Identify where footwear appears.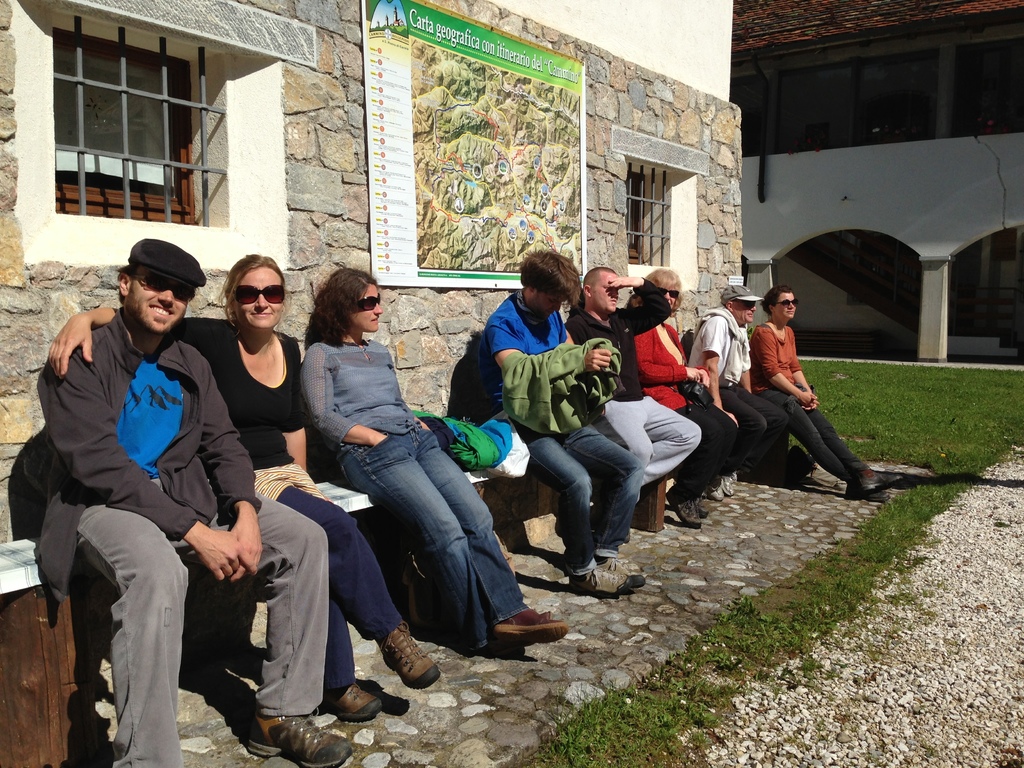
Appears at [left=559, top=566, right=633, bottom=595].
